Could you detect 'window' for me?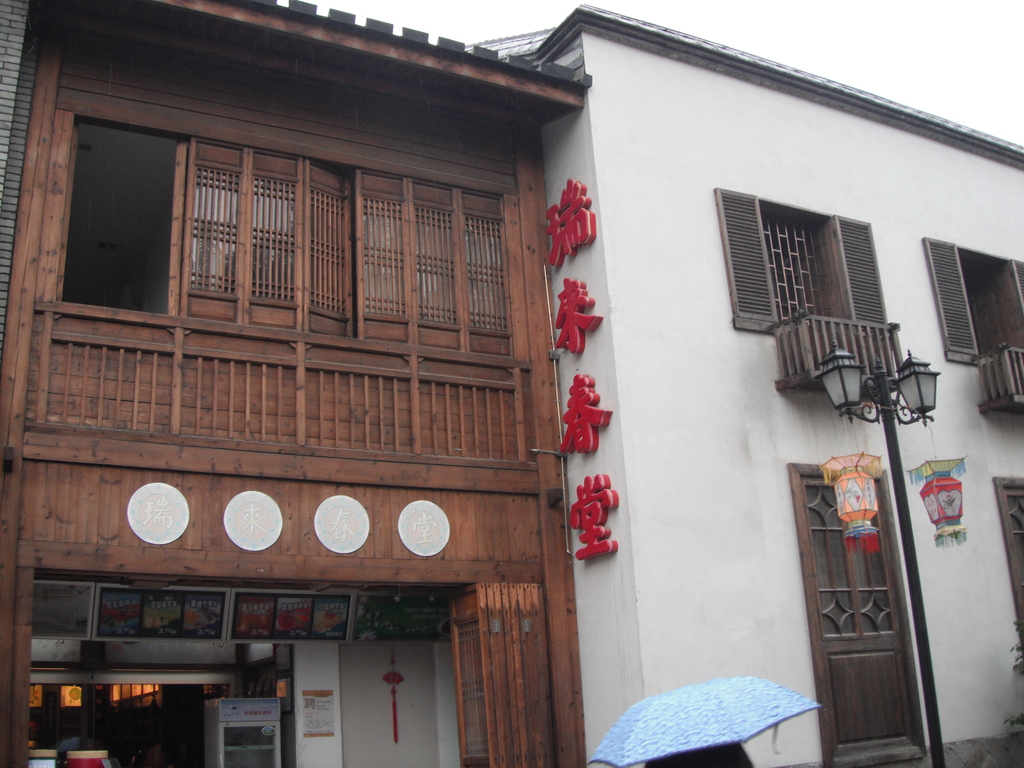
Detection result: (x1=361, y1=168, x2=404, y2=341).
